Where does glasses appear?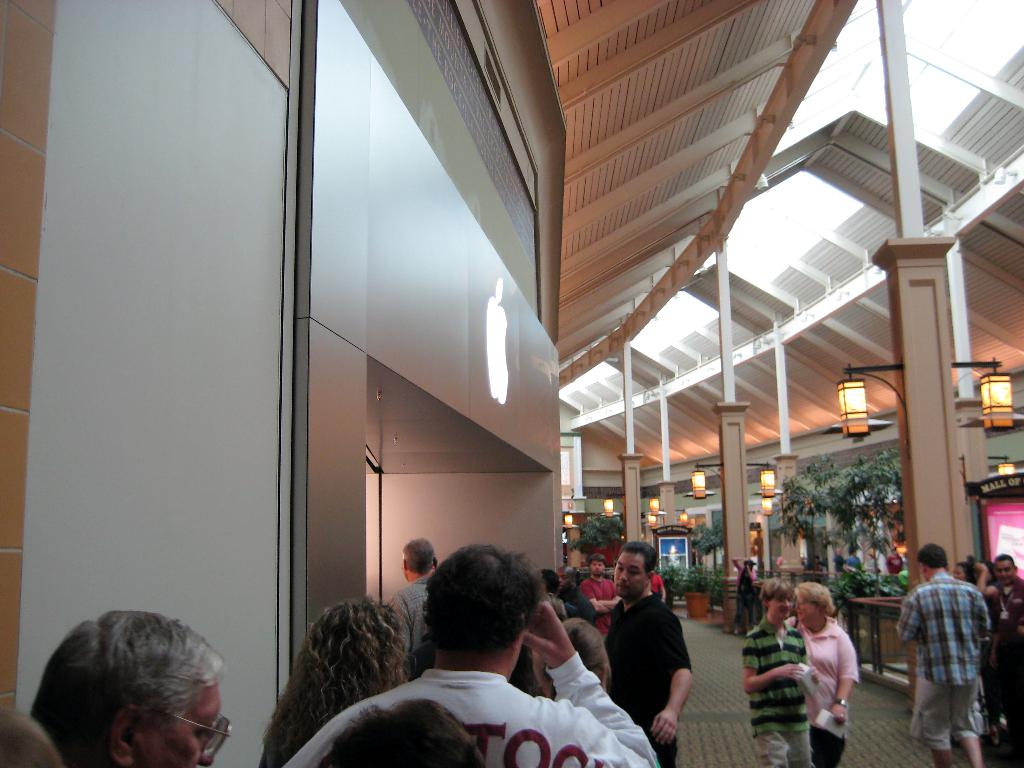
Appears at bbox=(164, 712, 232, 758).
